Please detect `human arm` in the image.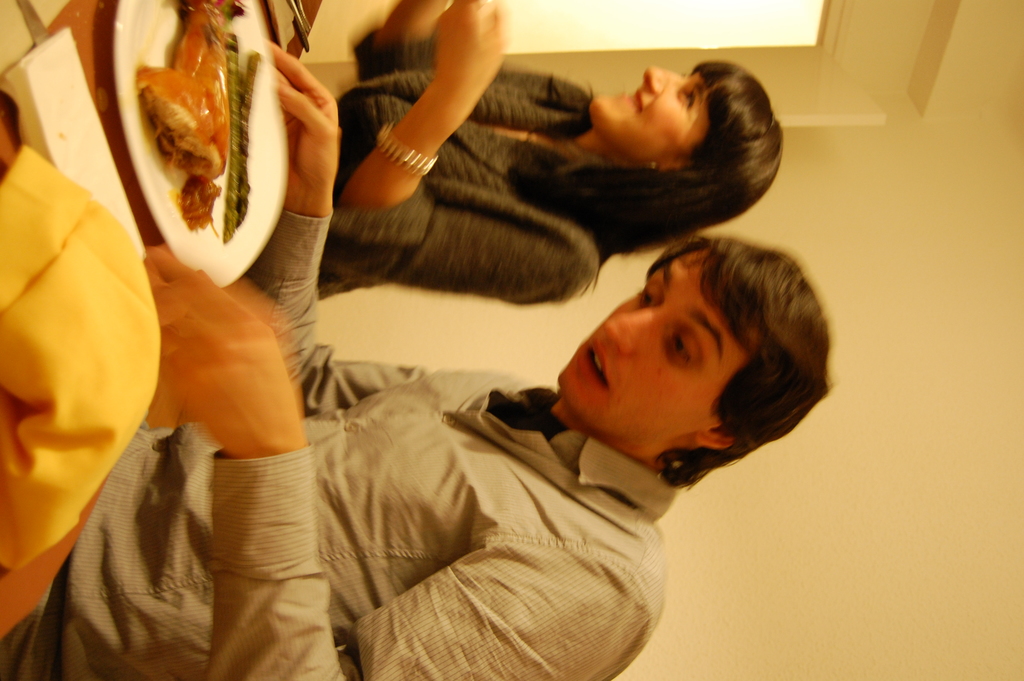
BBox(228, 35, 451, 412).
